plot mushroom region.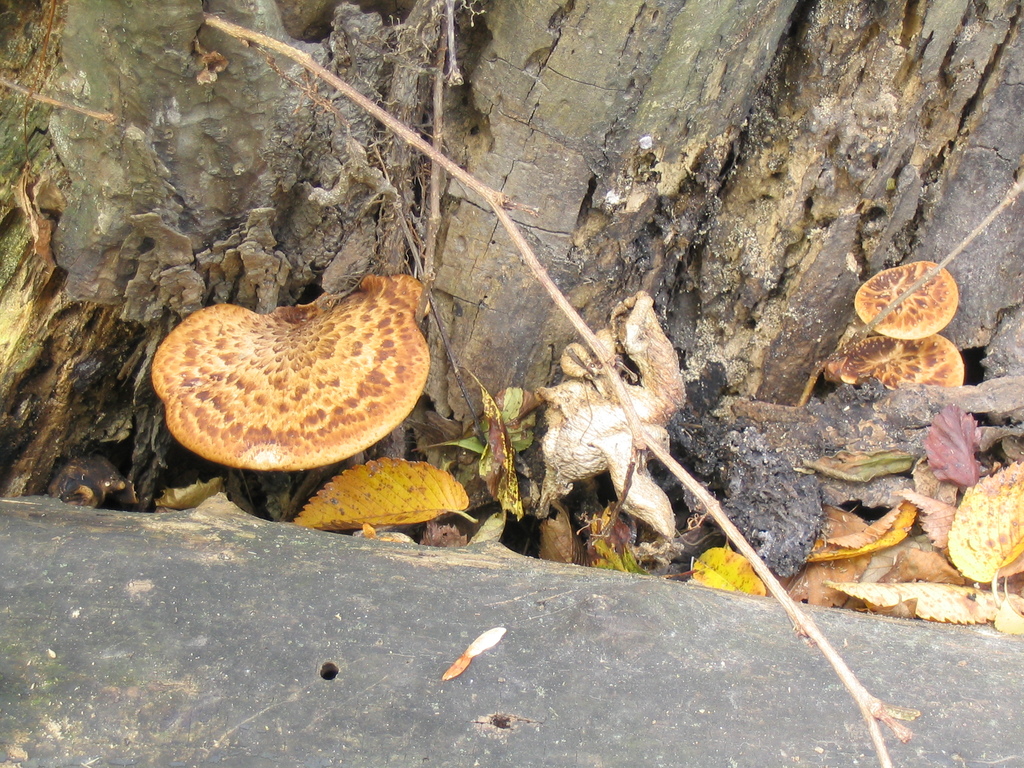
Plotted at <region>148, 275, 428, 475</region>.
